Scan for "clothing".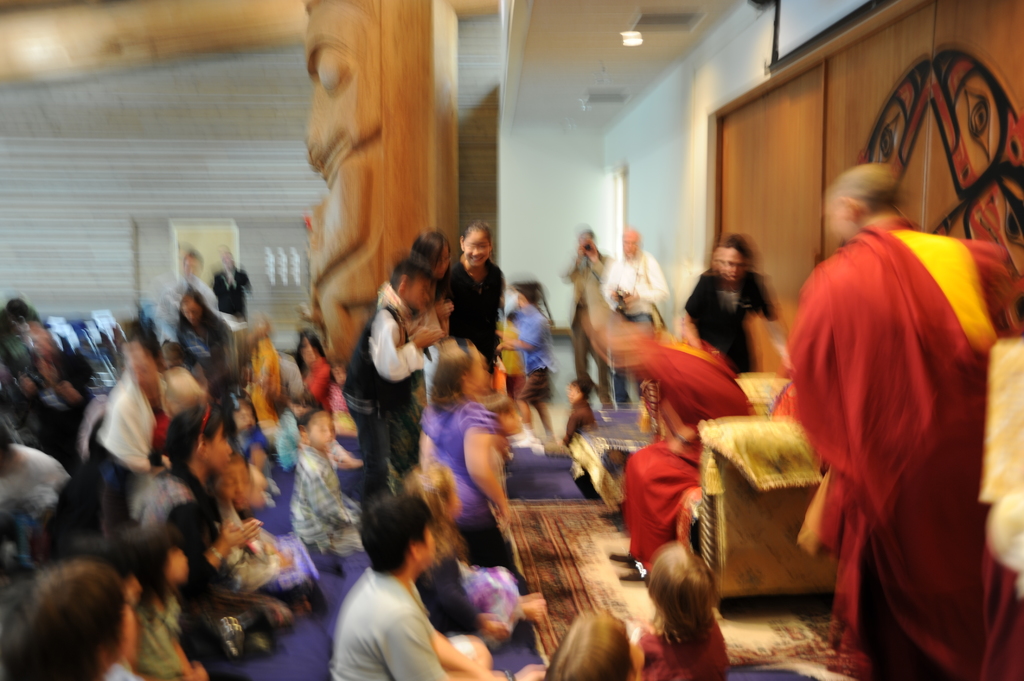
Scan result: (790, 157, 1001, 671).
